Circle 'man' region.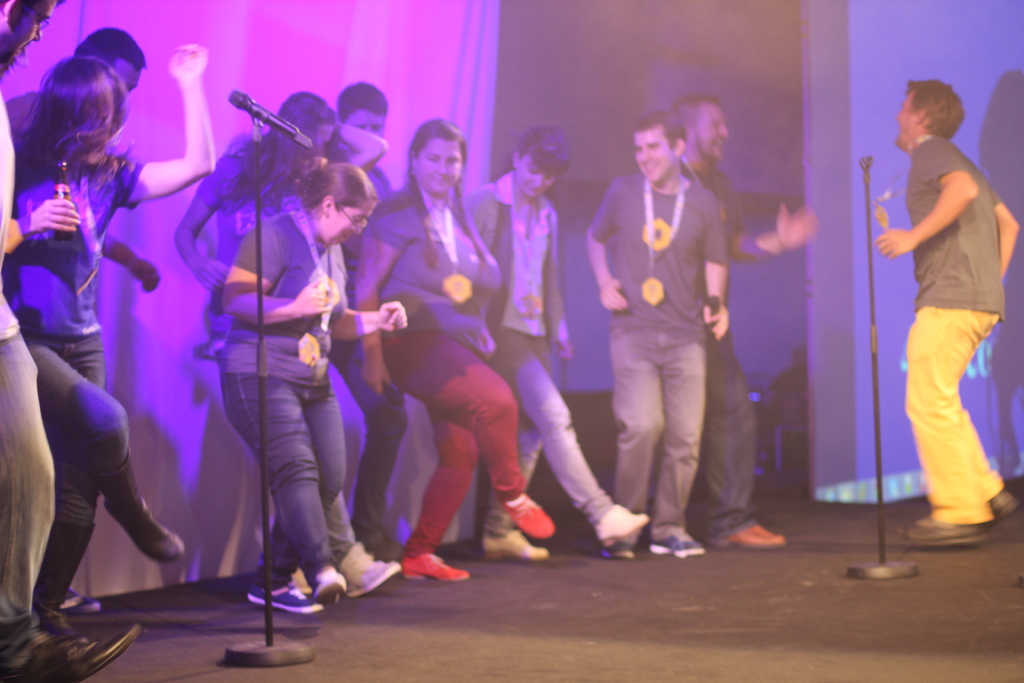
Region: bbox(0, 0, 93, 682).
